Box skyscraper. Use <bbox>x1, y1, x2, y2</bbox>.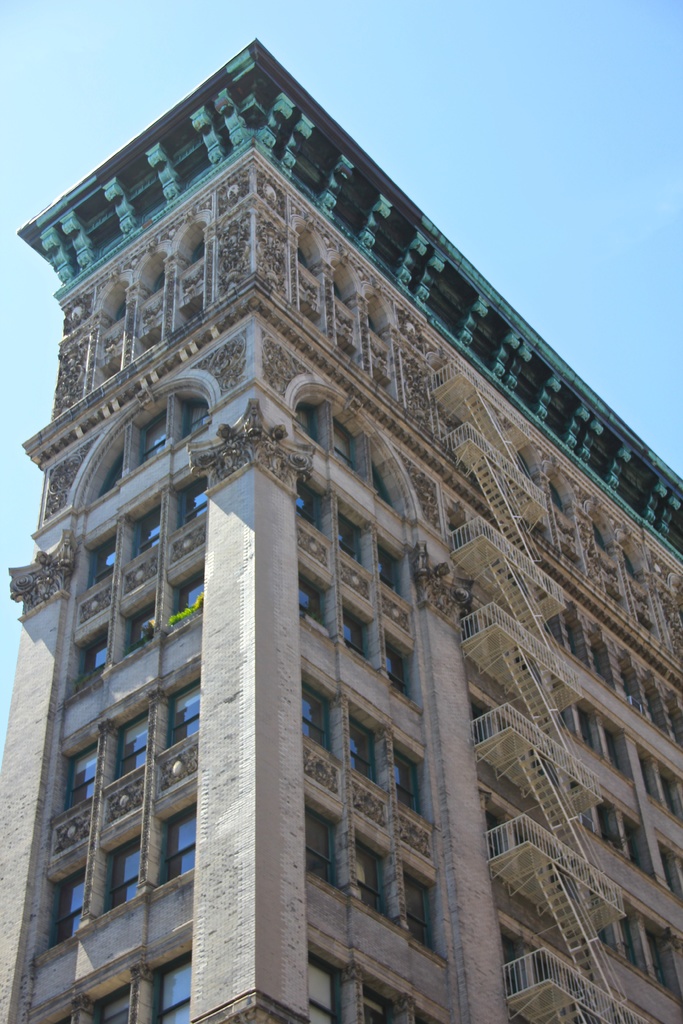
<bbox>0, 62, 682, 1023</bbox>.
